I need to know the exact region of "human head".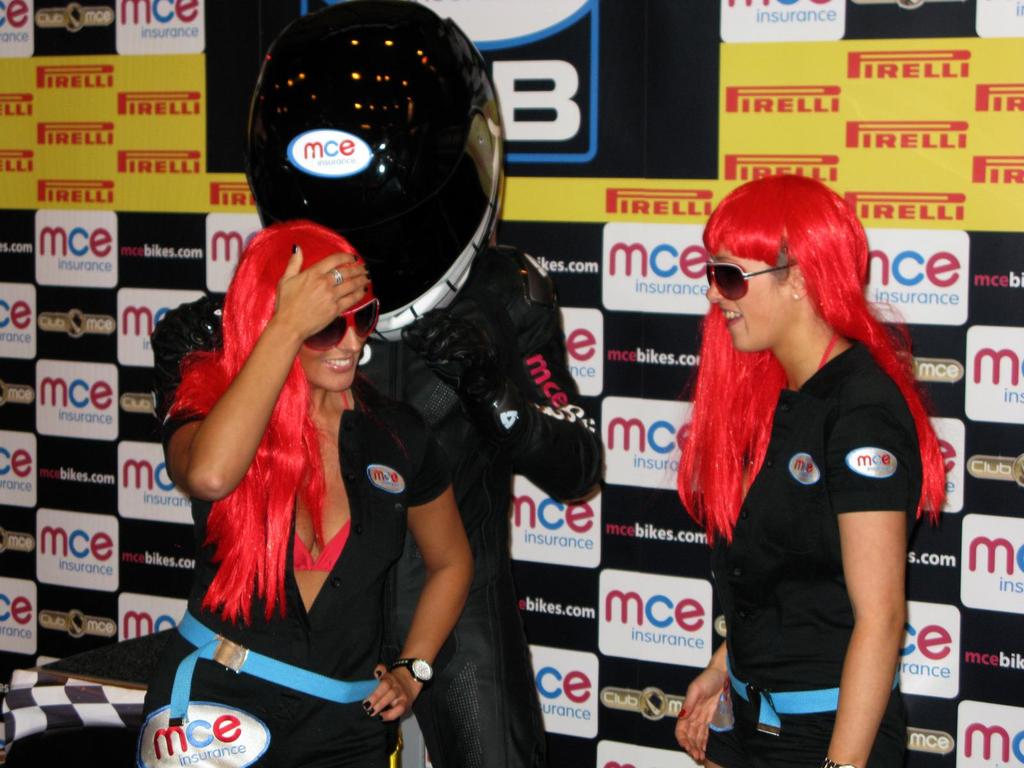
Region: BBox(692, 170, 871, 355).
